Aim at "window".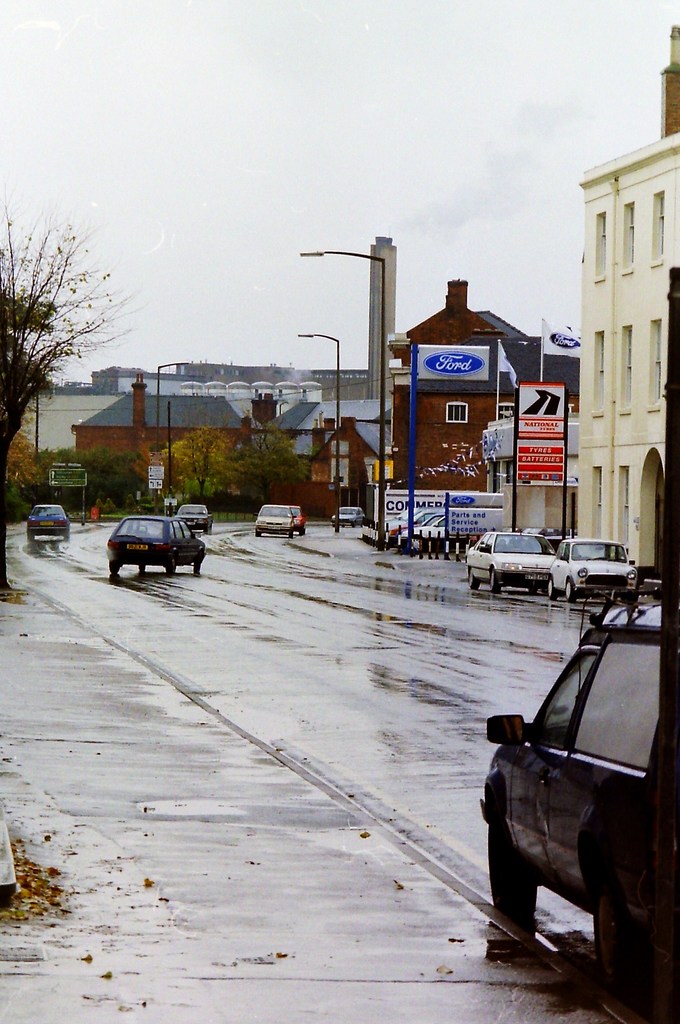
Aimed at [650, 190, 671, 262].
